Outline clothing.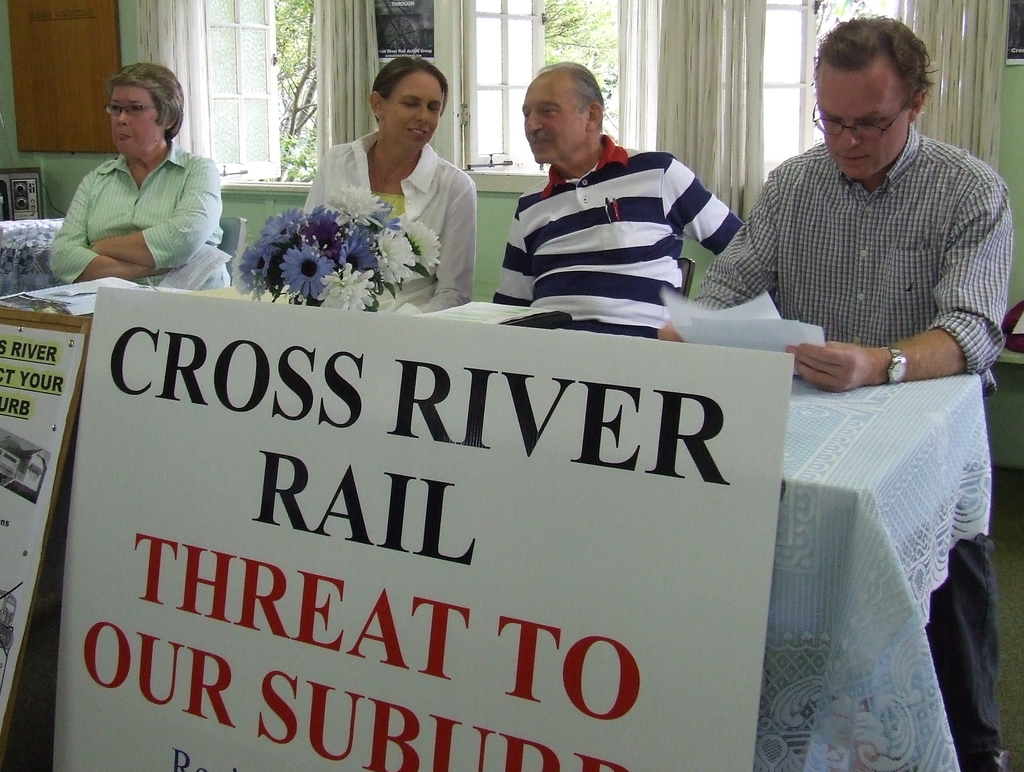
Outline: region(303, 129, 478, 315).
